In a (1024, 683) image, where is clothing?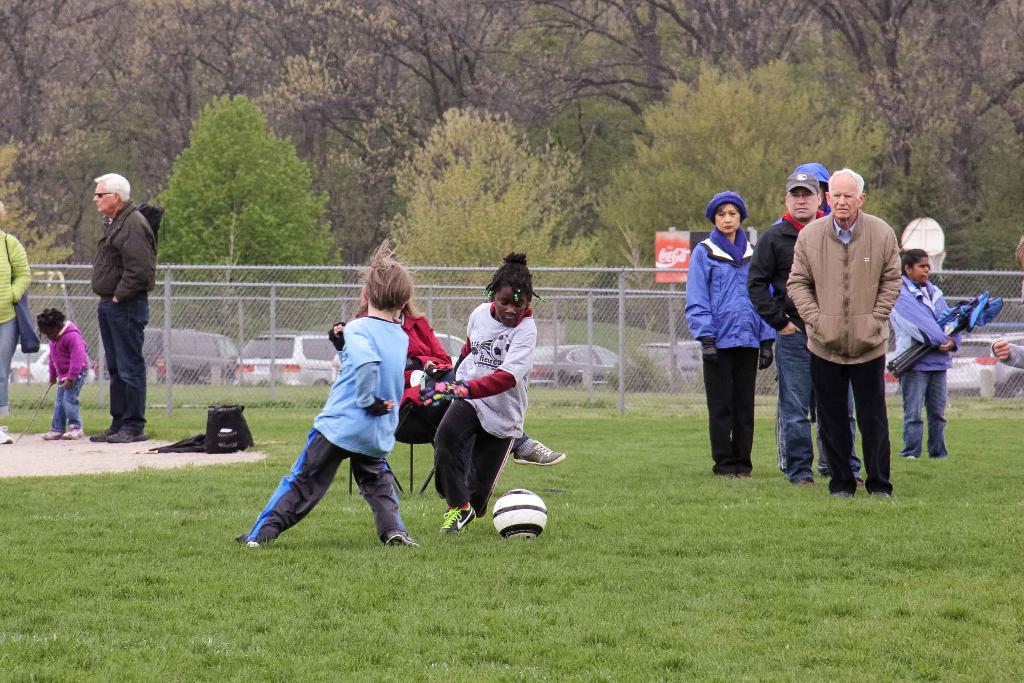
<box>42,320,90,425</box>.
